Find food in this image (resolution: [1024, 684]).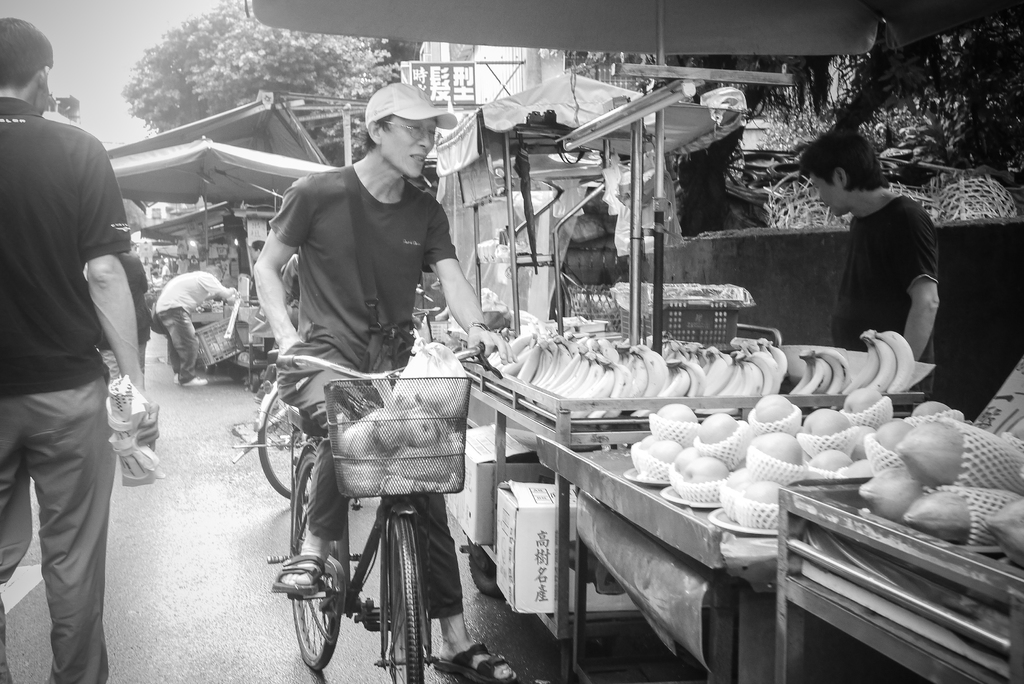
bbox=(845, 422, 875, 462).
